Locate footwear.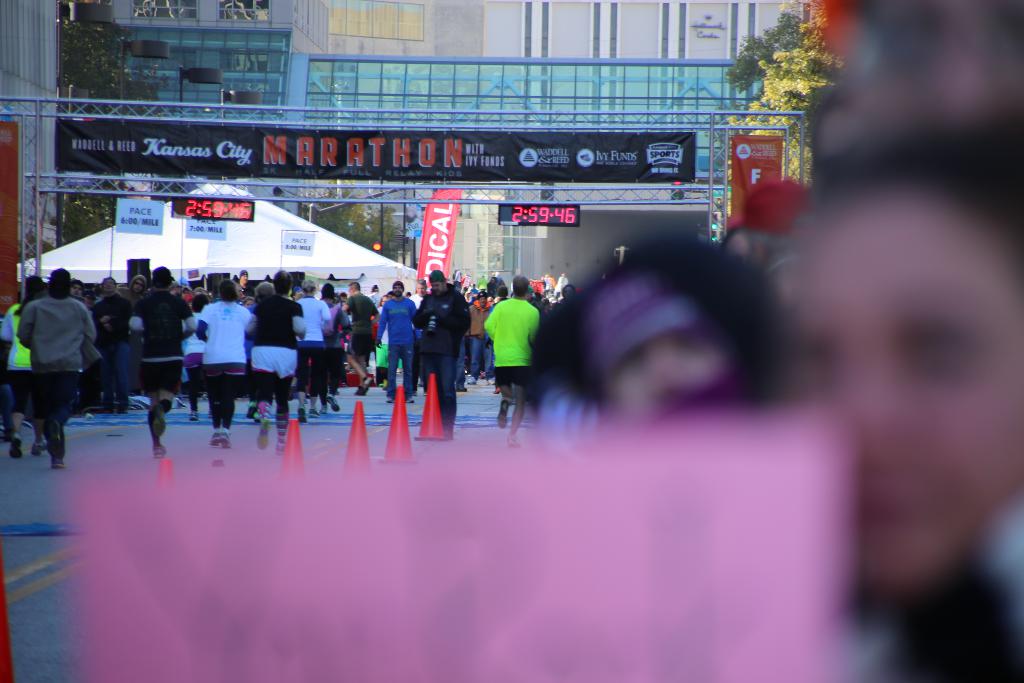
Bounding box: region(464, 374, 475, 390).
